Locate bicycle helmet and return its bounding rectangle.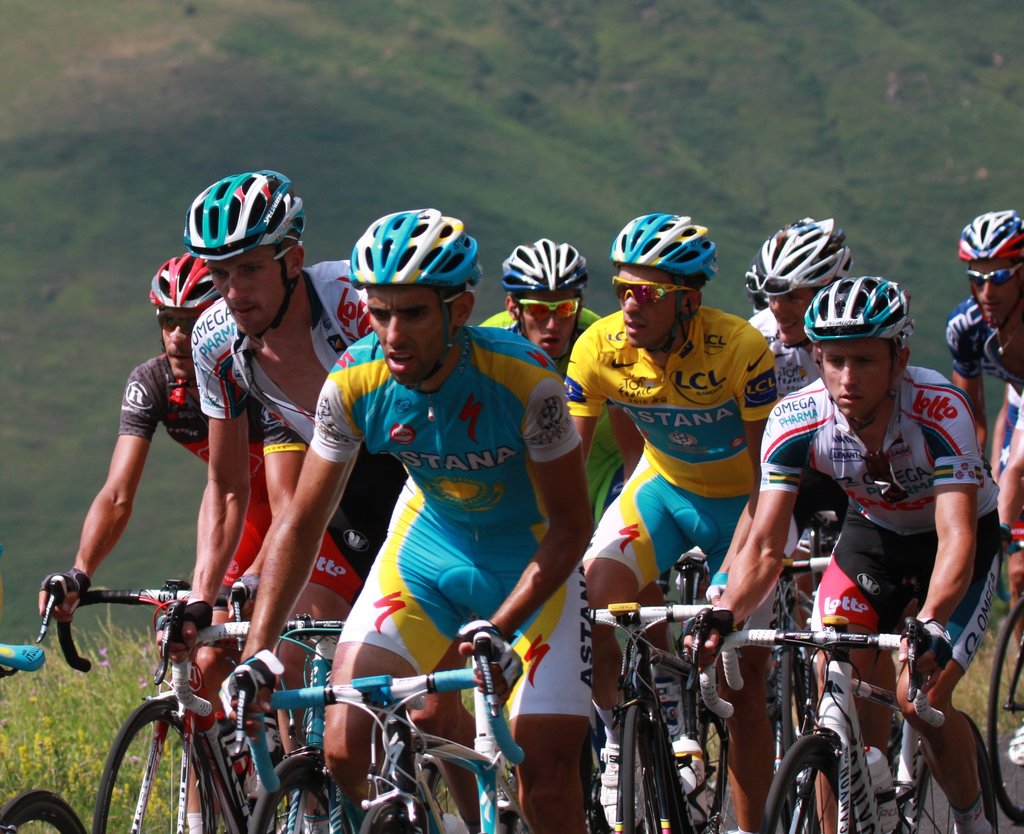
188,166,312,257.
